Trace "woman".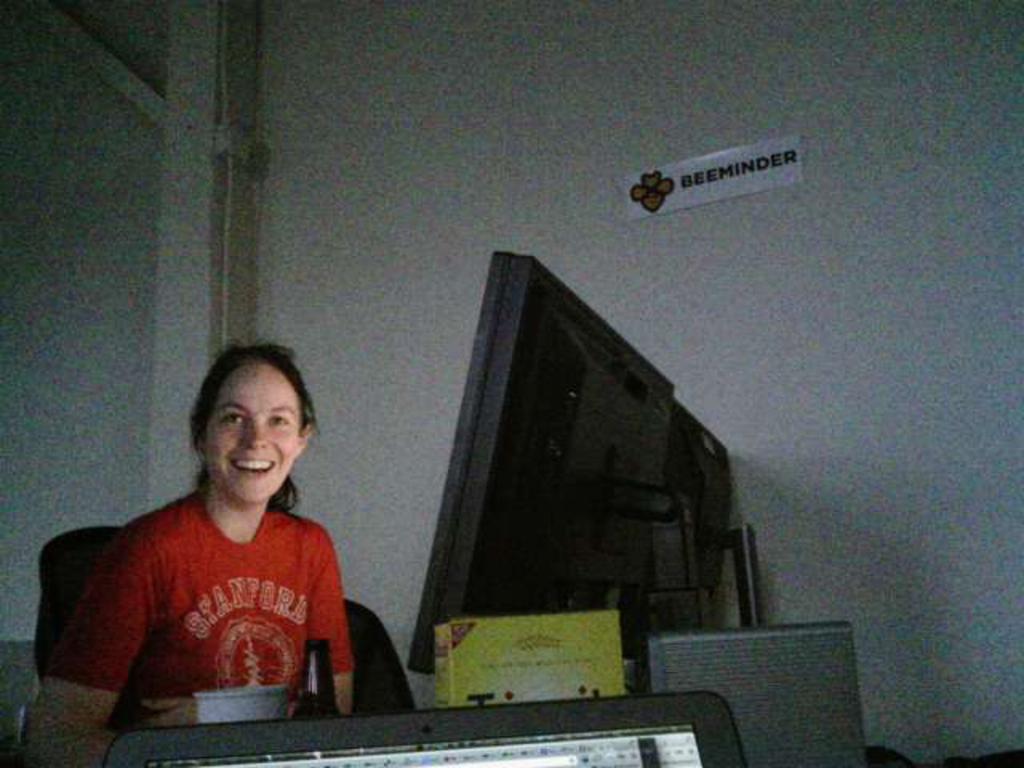
Traced to detection(27, 338, 360, 766).
